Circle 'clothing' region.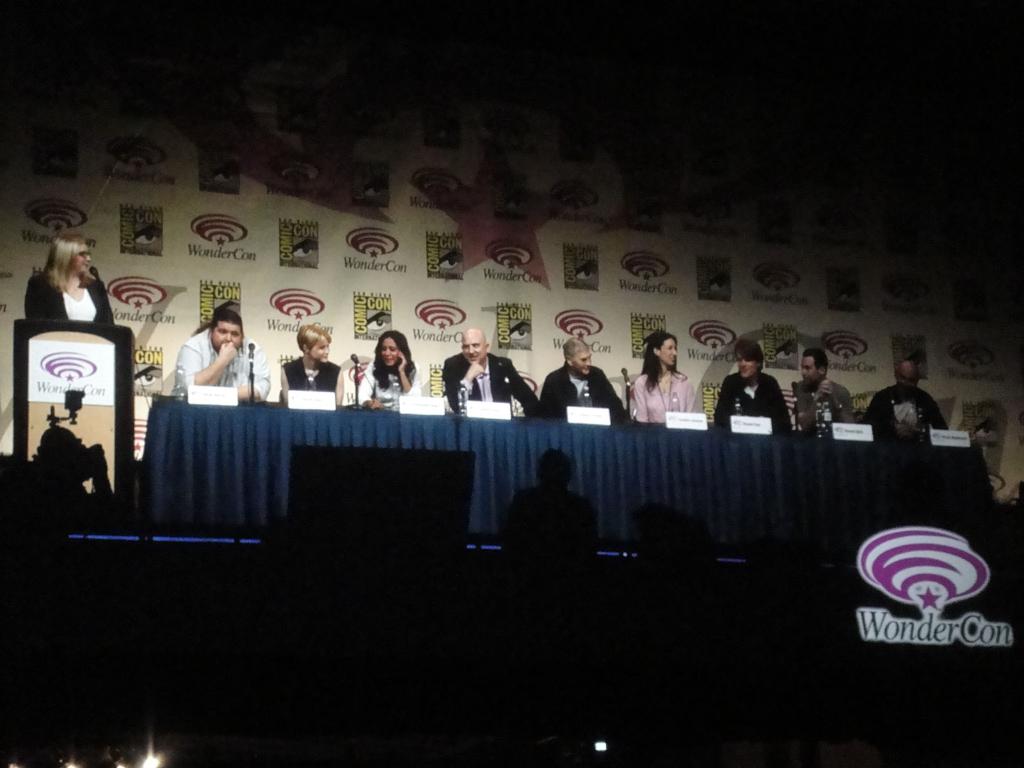
Region: box(177, 323, 268, 404).
